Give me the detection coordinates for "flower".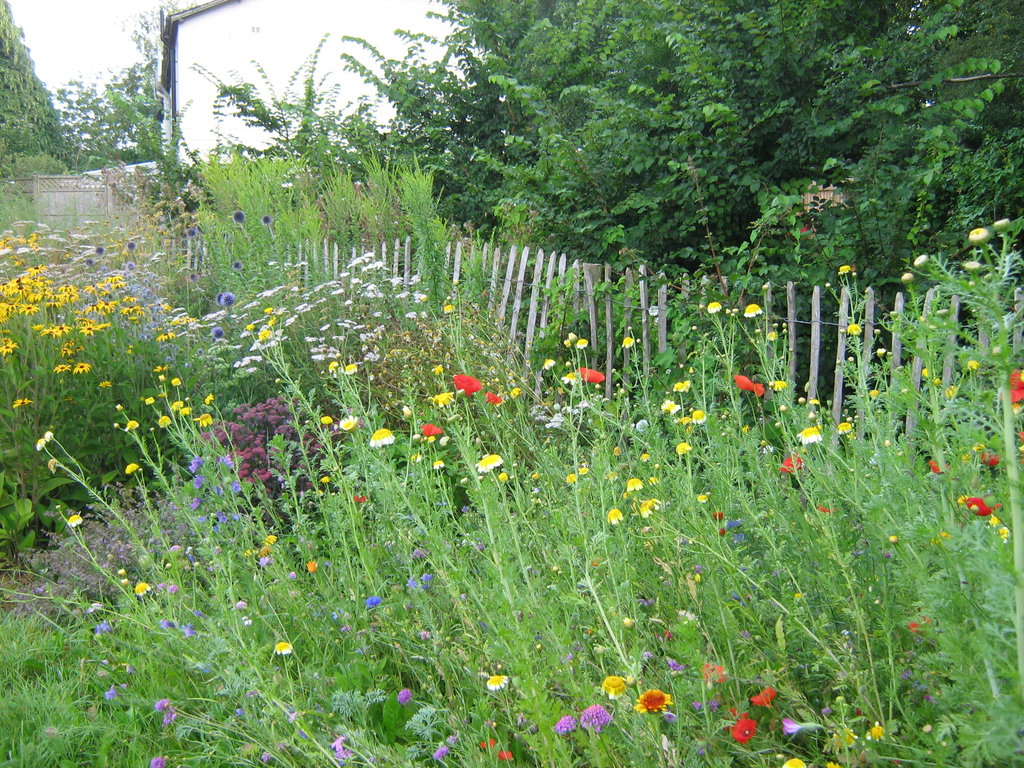
BBox(968, 495, 990, 516).
